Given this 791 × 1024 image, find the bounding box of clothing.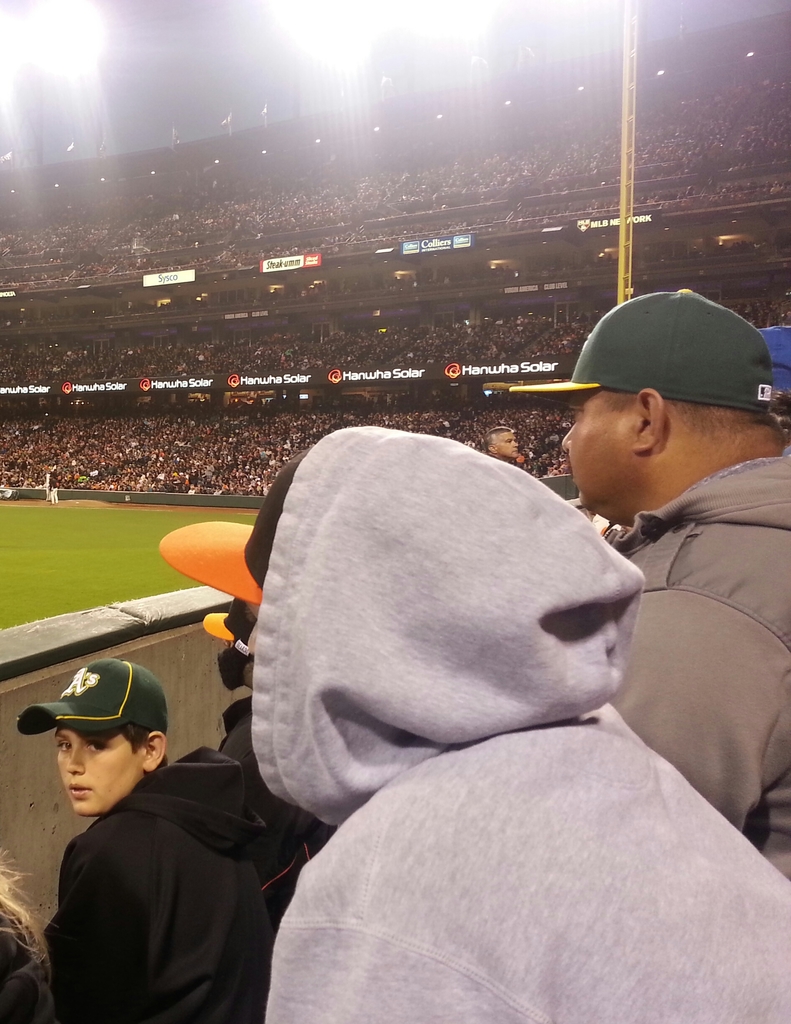
<box>257,417,790,1022</box>.
